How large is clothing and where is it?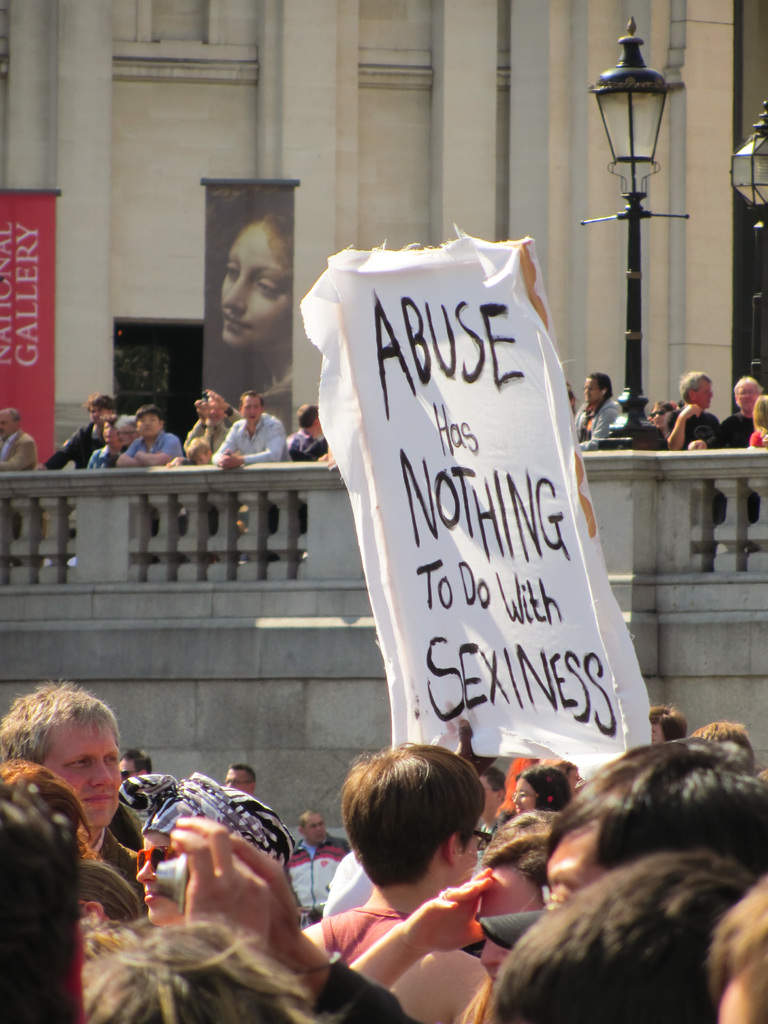
Bounding box: detection(0, 430, 23, 474).
